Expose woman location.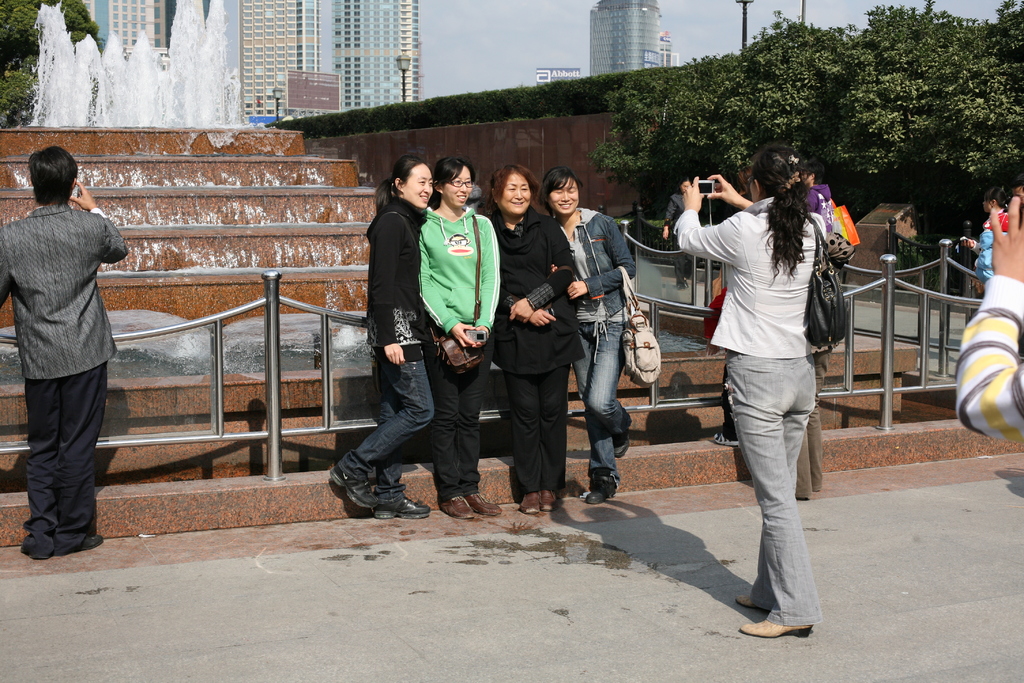
Exposed at {"x1": 957, "y1": 188, "x2": 1023, "y2": 448}.
